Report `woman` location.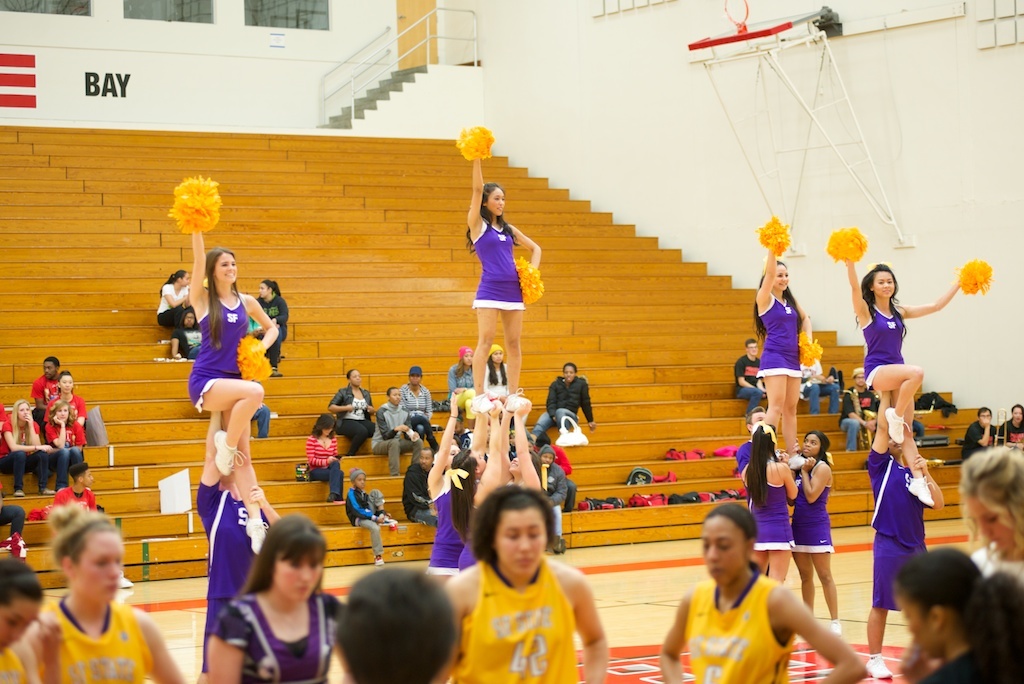
Report: bbox(203, 502, 355, 683).
